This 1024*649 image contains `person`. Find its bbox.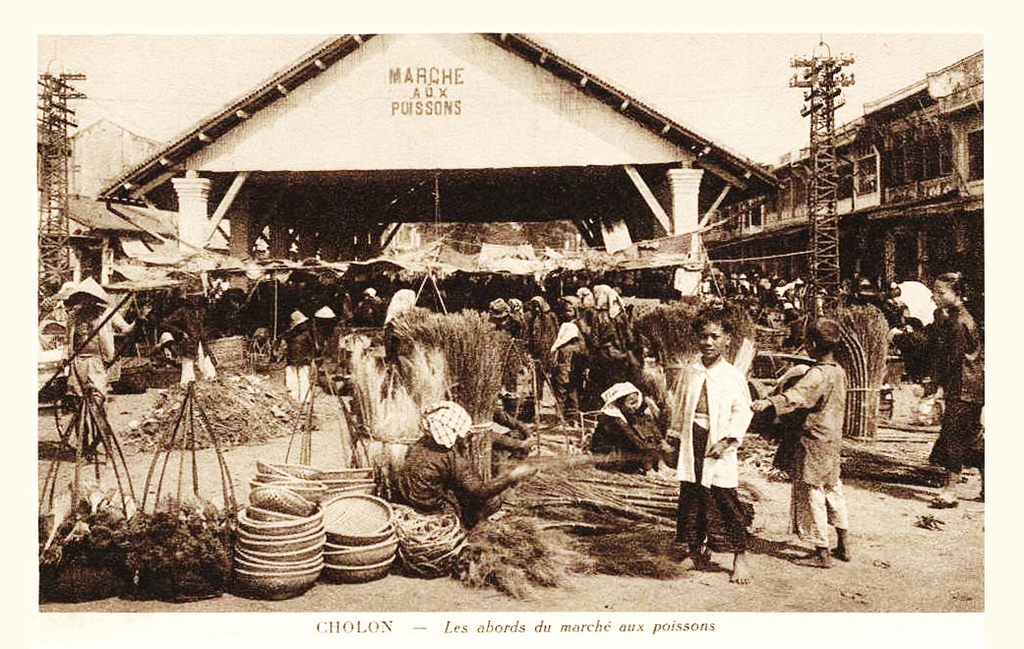
bbox(654, 307, 756, 586).
